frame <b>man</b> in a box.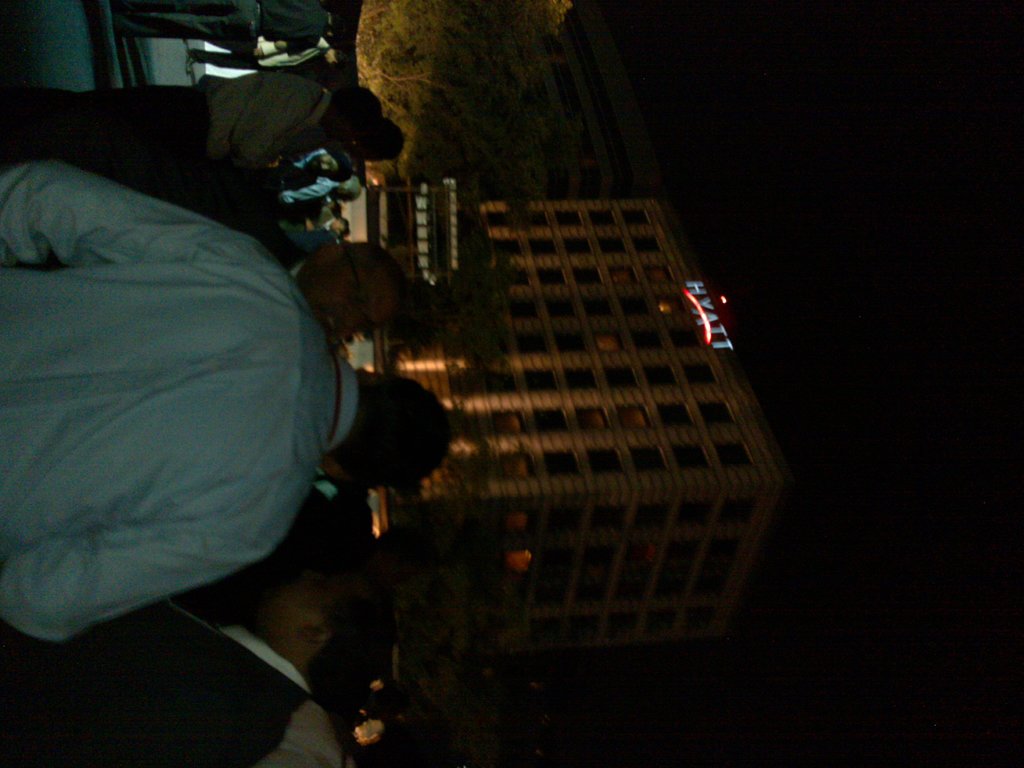
<bbox>217, 221, 402, 332</bbox>.
